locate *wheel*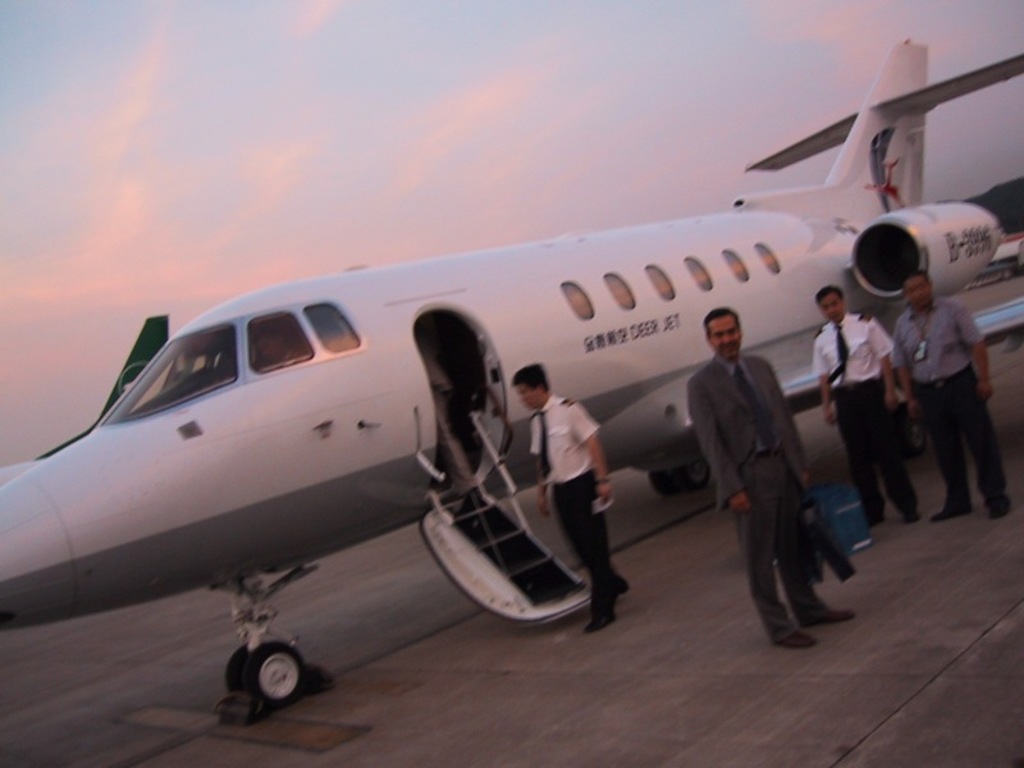
676:462:713:492
